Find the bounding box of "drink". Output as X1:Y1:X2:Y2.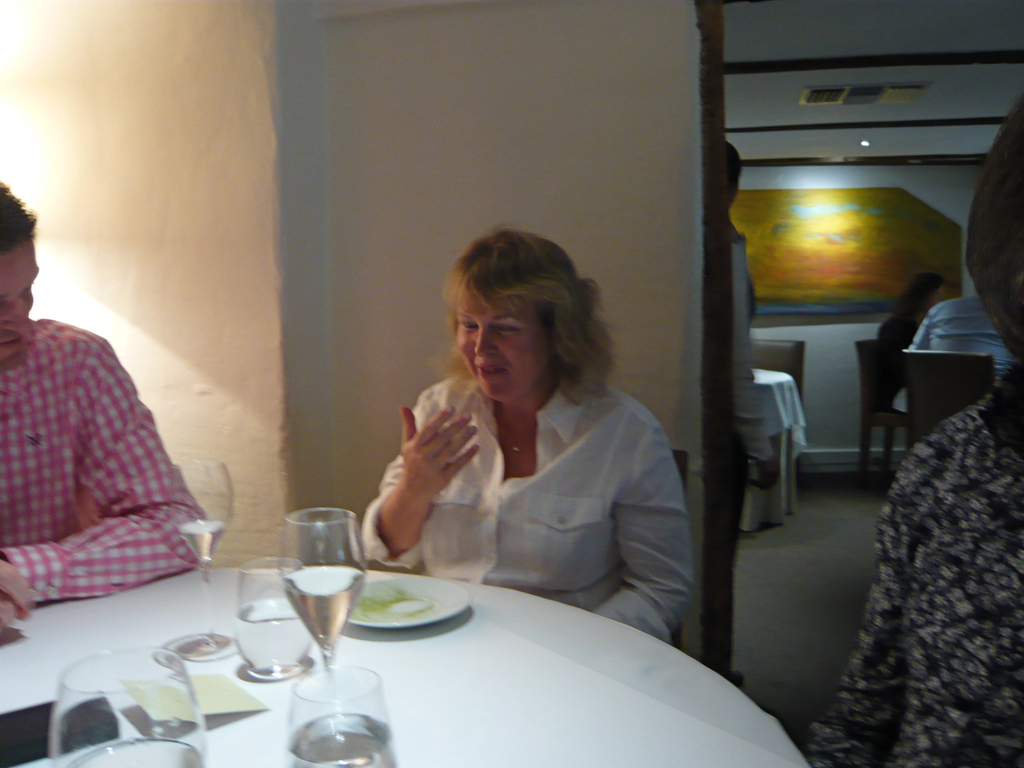
285:712:393:767.
